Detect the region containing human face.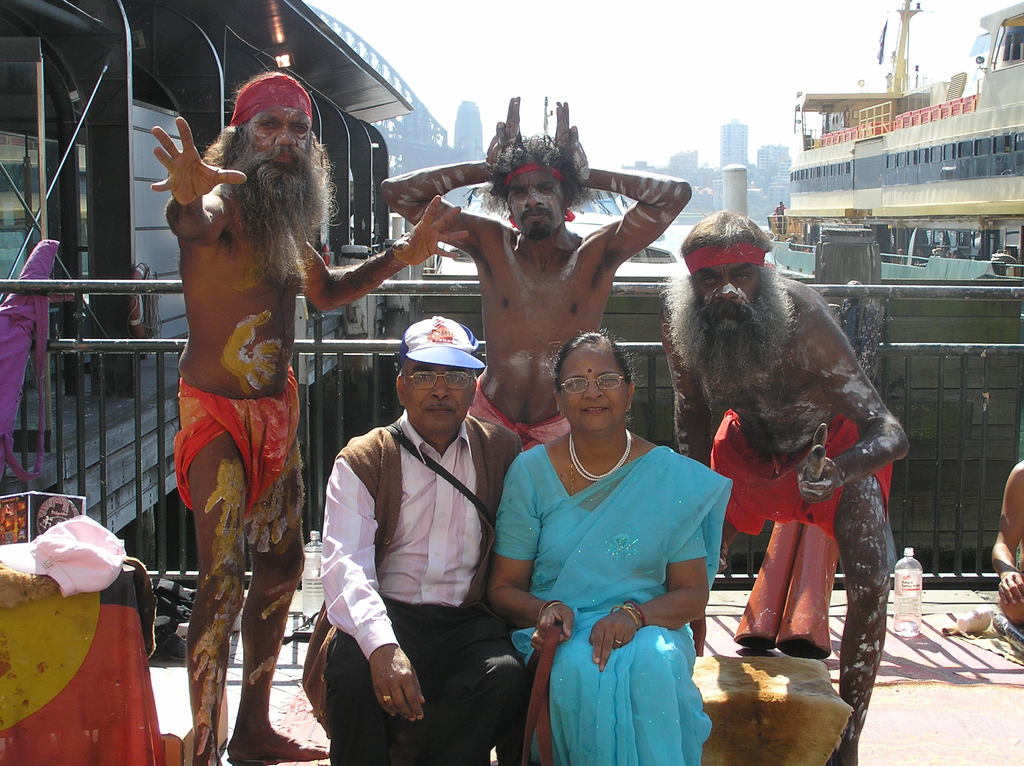
select_region(511, 165, 567, 233).
